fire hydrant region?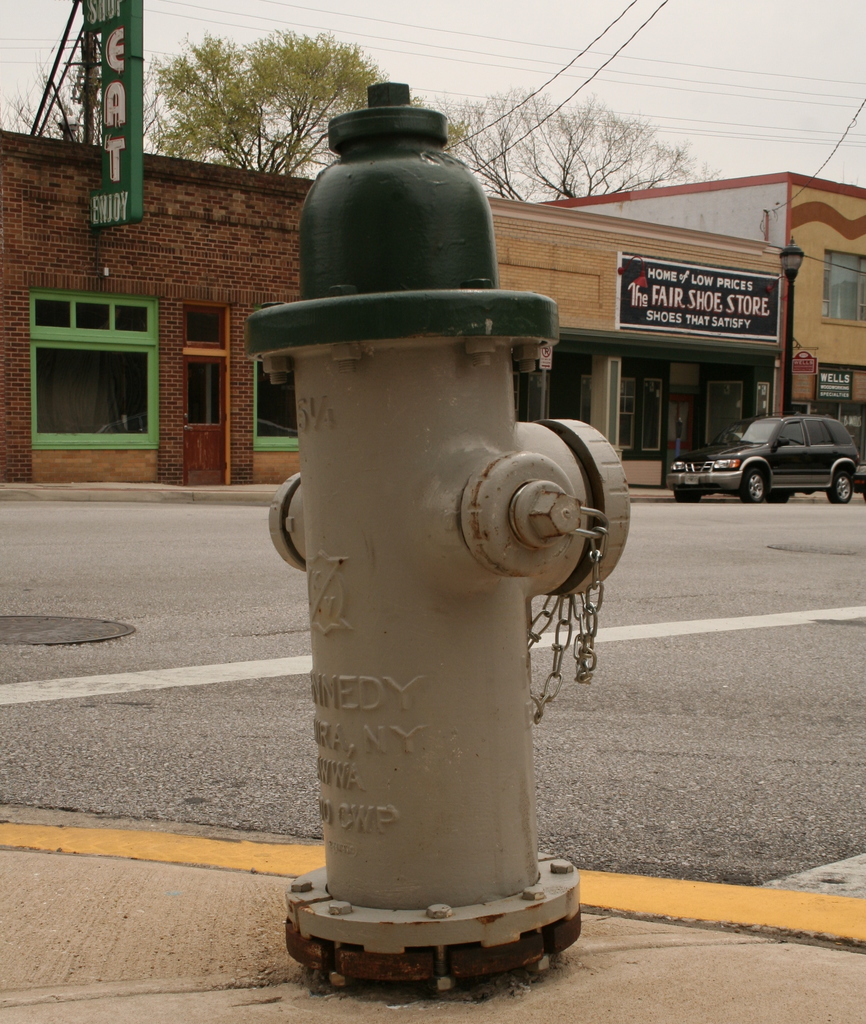
(x1=241, y1=78, x2=632, y2=989)
